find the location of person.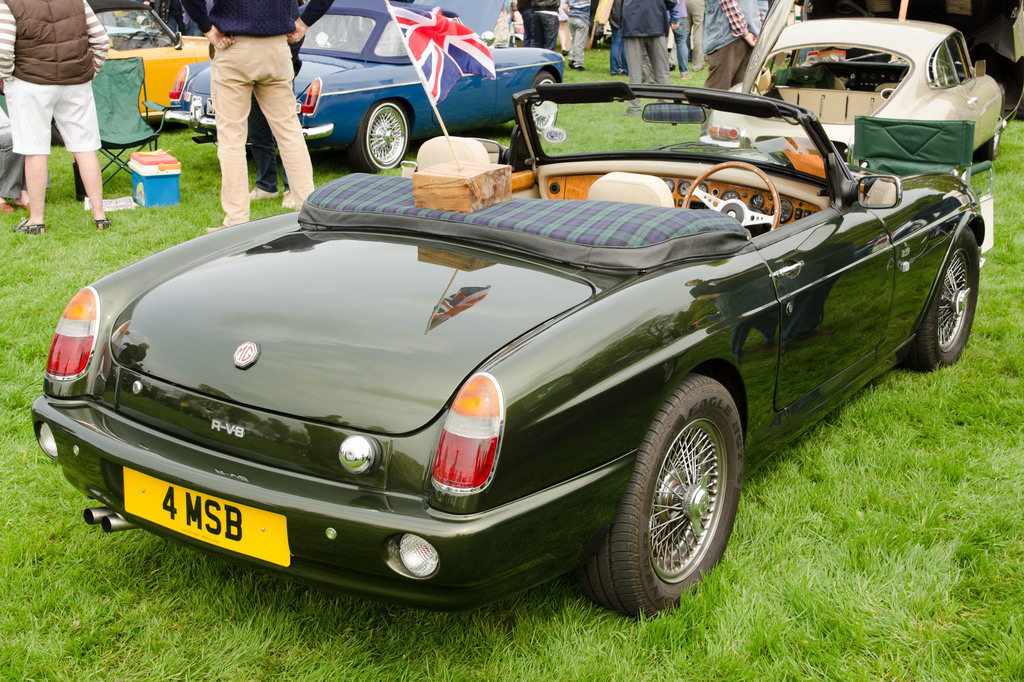
Location: bbox(181, 0, 332, 230).
